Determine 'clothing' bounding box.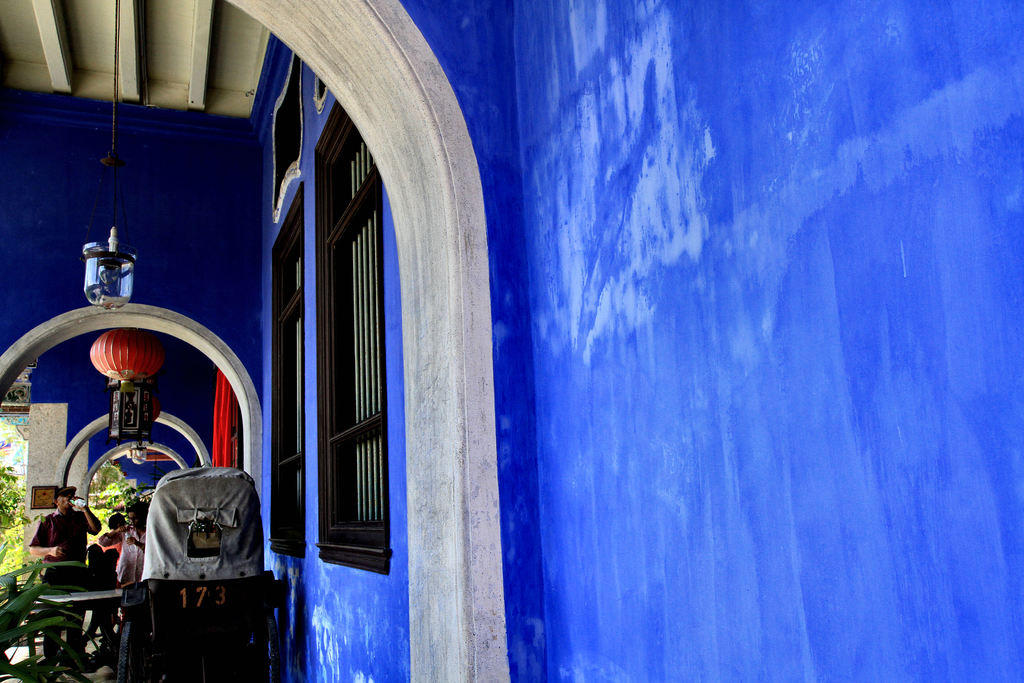
Determined: (x1=93, y1=532, x2=136, y2=563).
